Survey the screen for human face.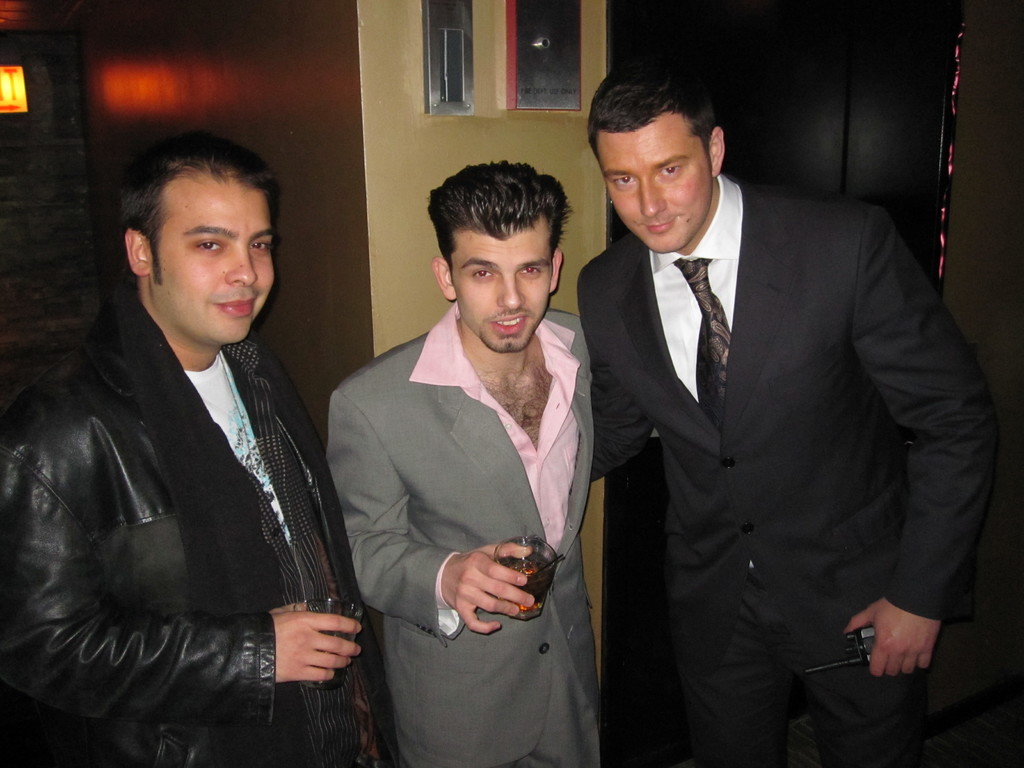
Survey found: region(593, 127, 711, 254).
